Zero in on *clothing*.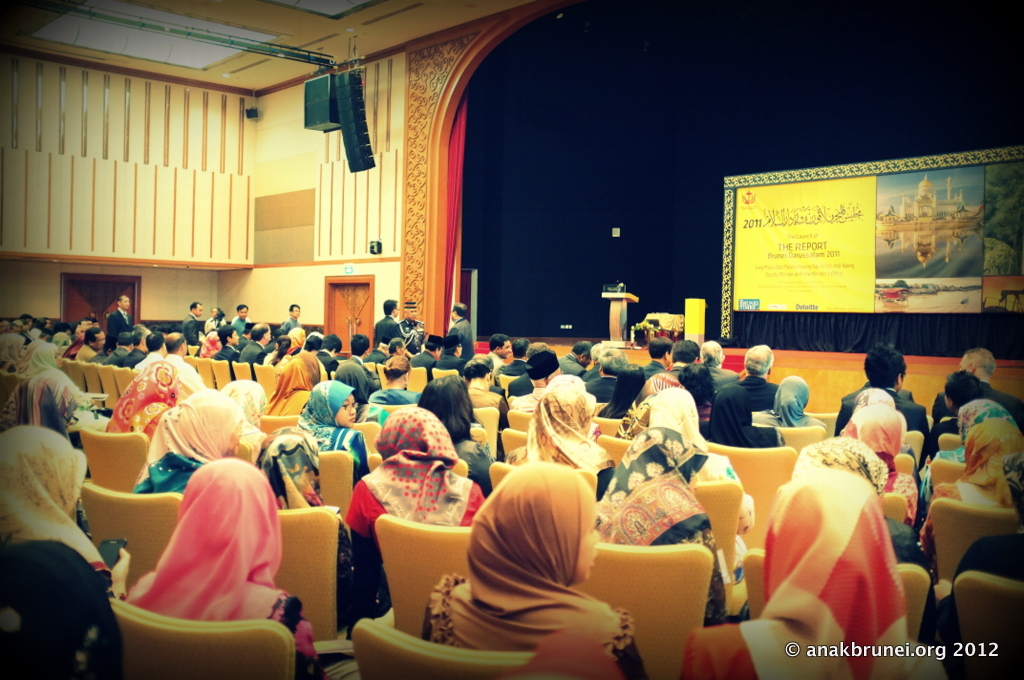
Zeroed in: locate(126, 383, 259, 510).
